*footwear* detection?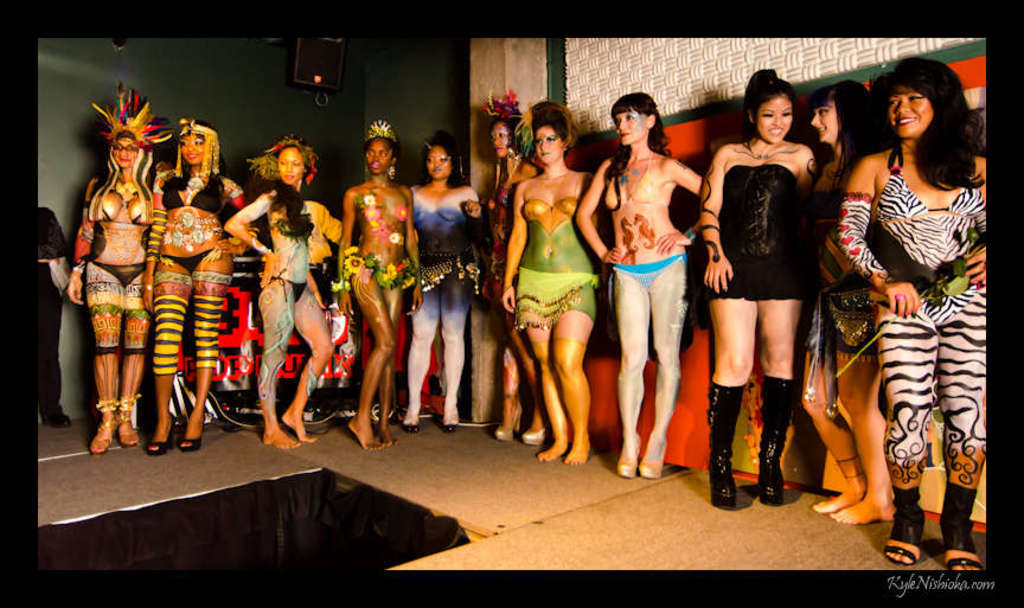
bbox=(644, 443, 673, 481)
